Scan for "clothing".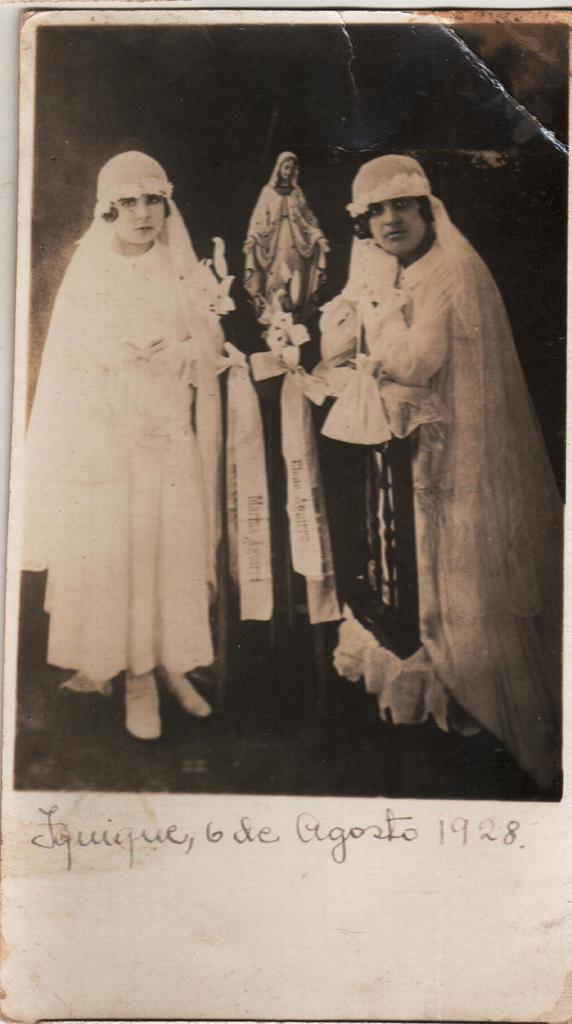
Scan result: 304 182 551 769.
